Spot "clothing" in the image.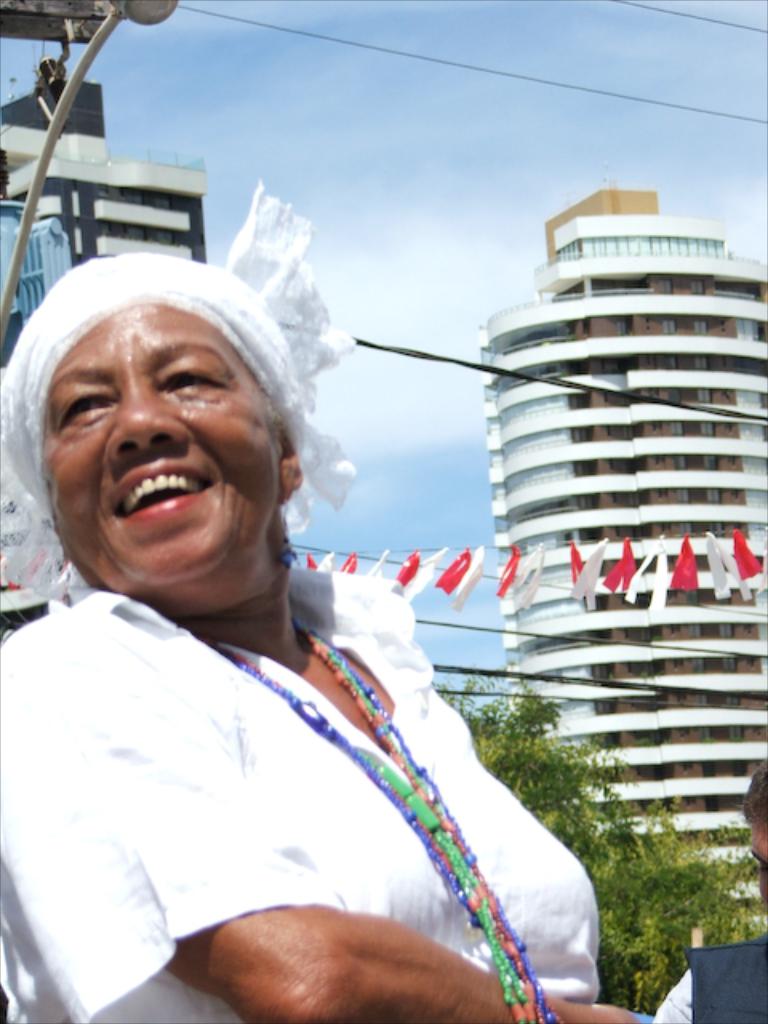
"clothing" found at (left=5, top=472, right=576, bottom=1013).
